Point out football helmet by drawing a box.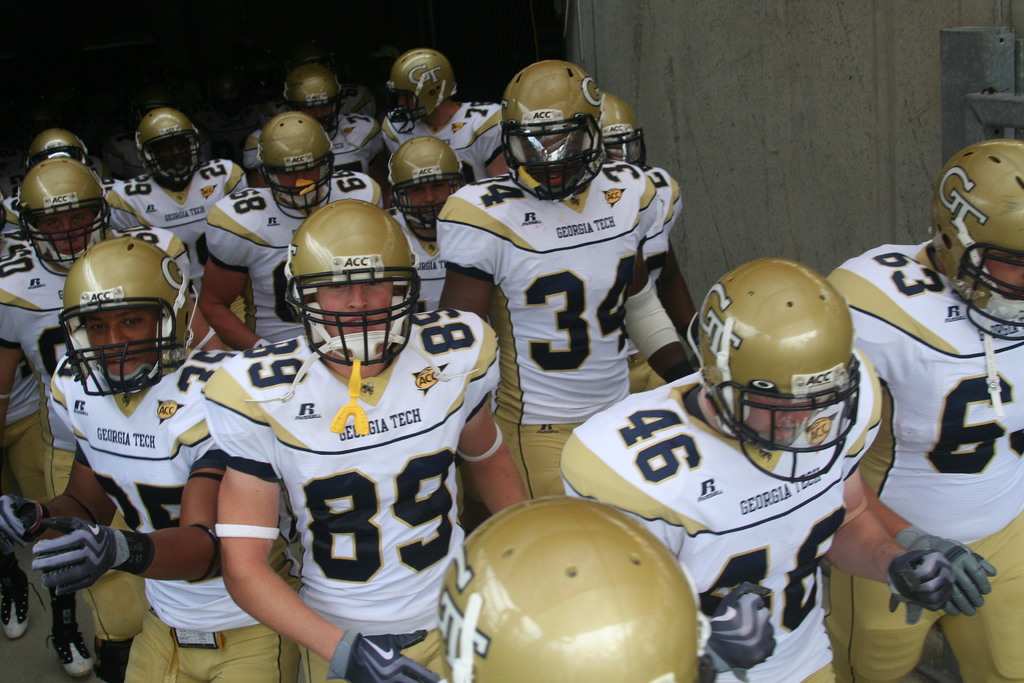
(388, 45, 460, 122).
